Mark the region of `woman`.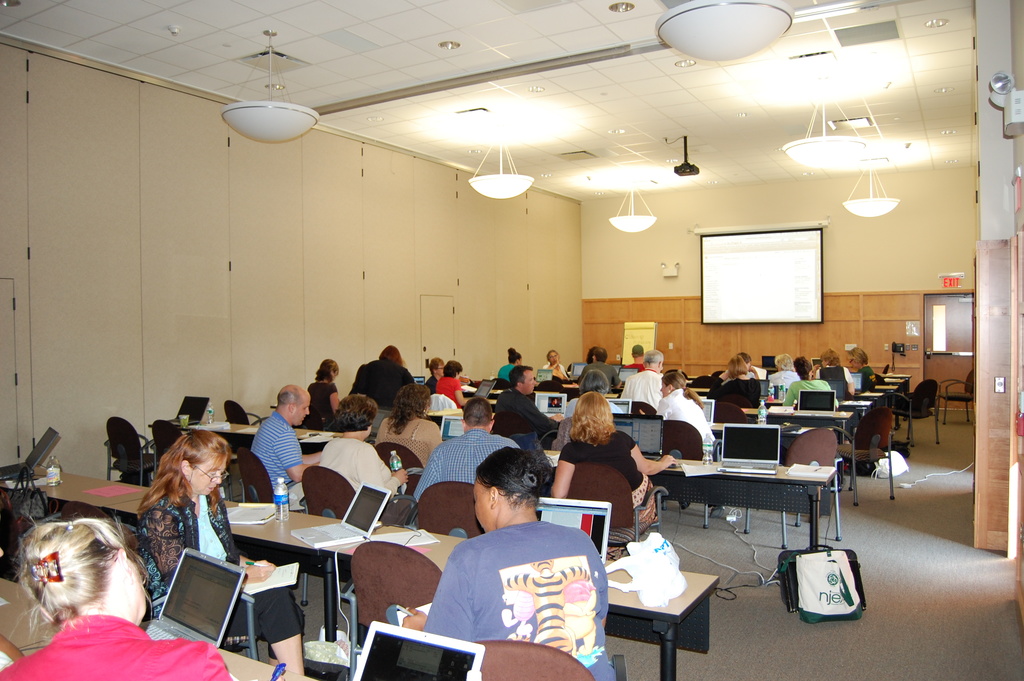
Region: Rect(497, 349, 524, 379).
